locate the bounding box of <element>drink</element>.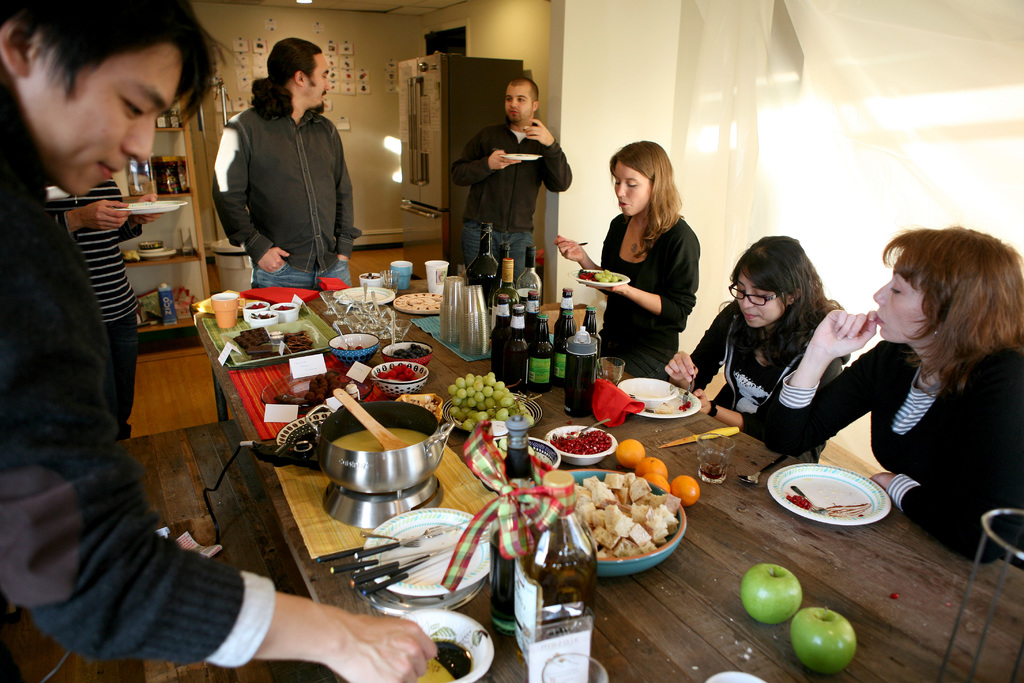
Bounding box: {"left": 504, "top": 446, "right": 536, "bottom": 538}.
